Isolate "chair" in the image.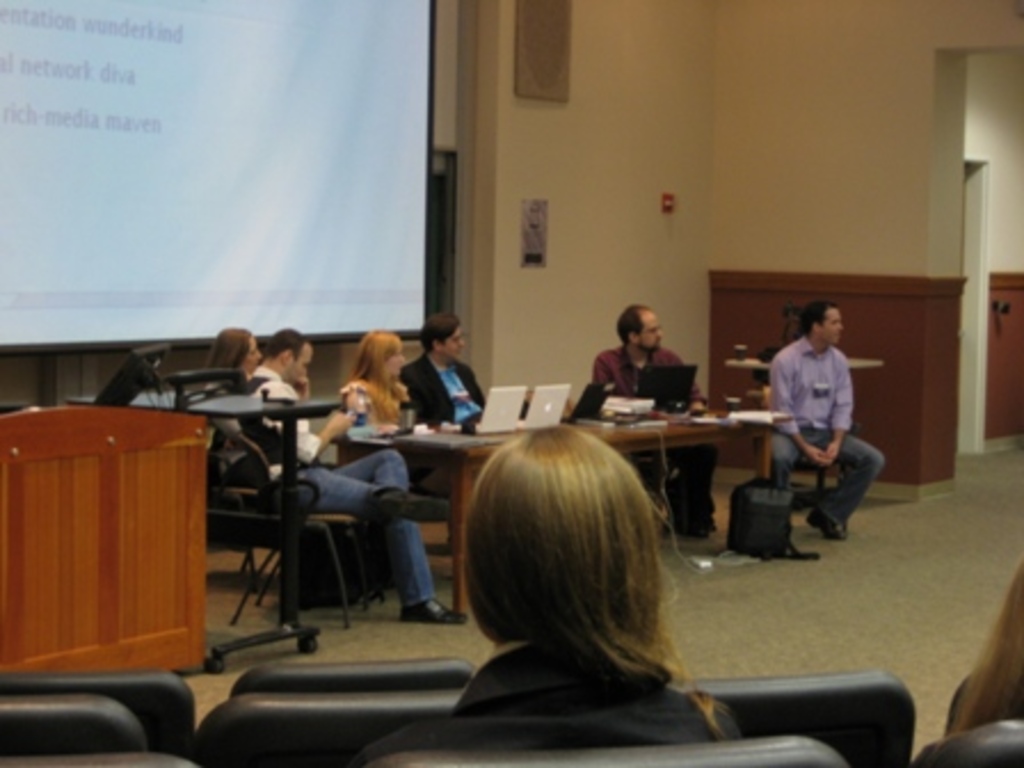
Isolated region: 176 366 295 553.
